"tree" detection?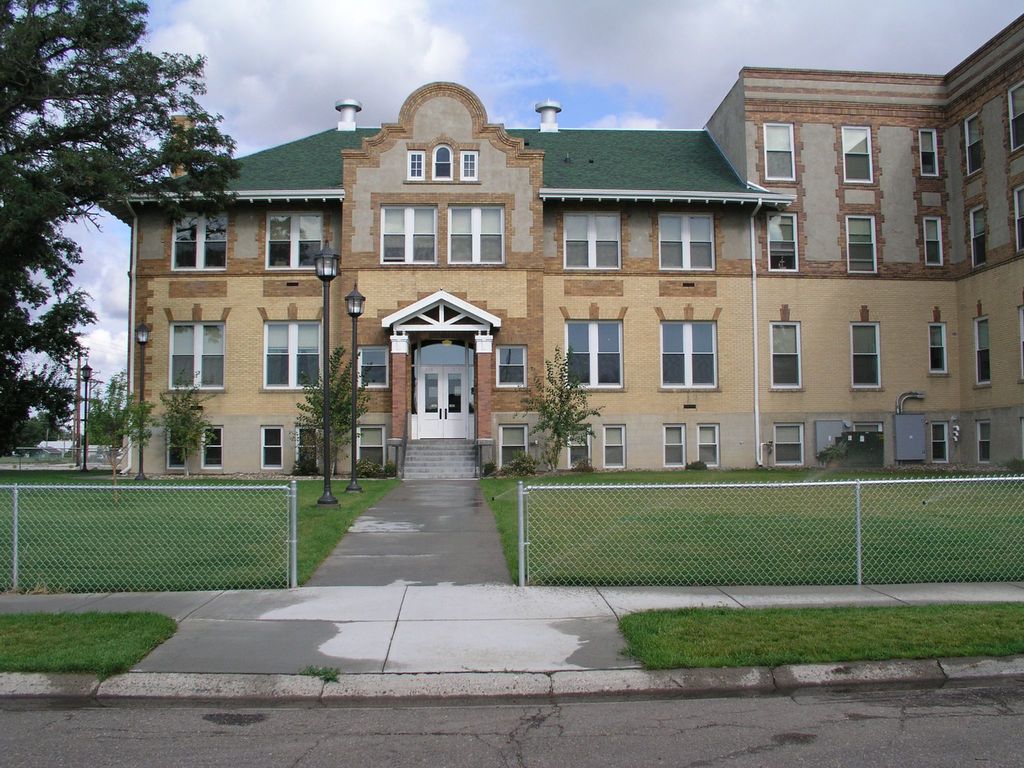
[7,349,73,447]
